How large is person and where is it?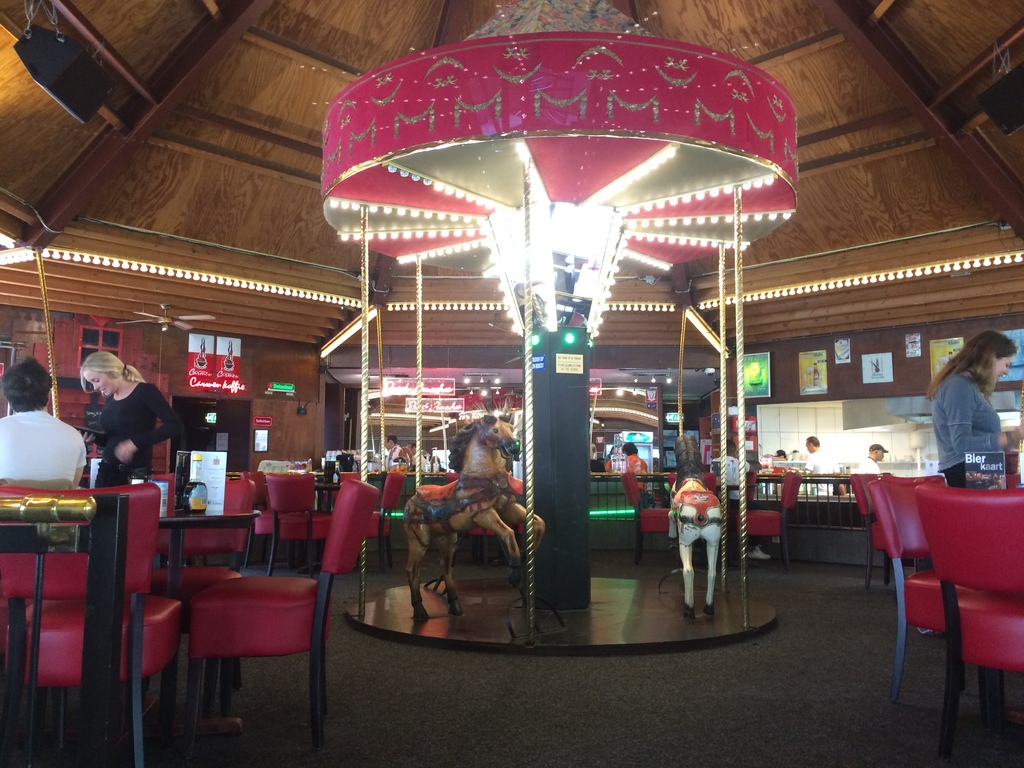
Bounding box: (left=858, top=443, right=899, bottom=480).
